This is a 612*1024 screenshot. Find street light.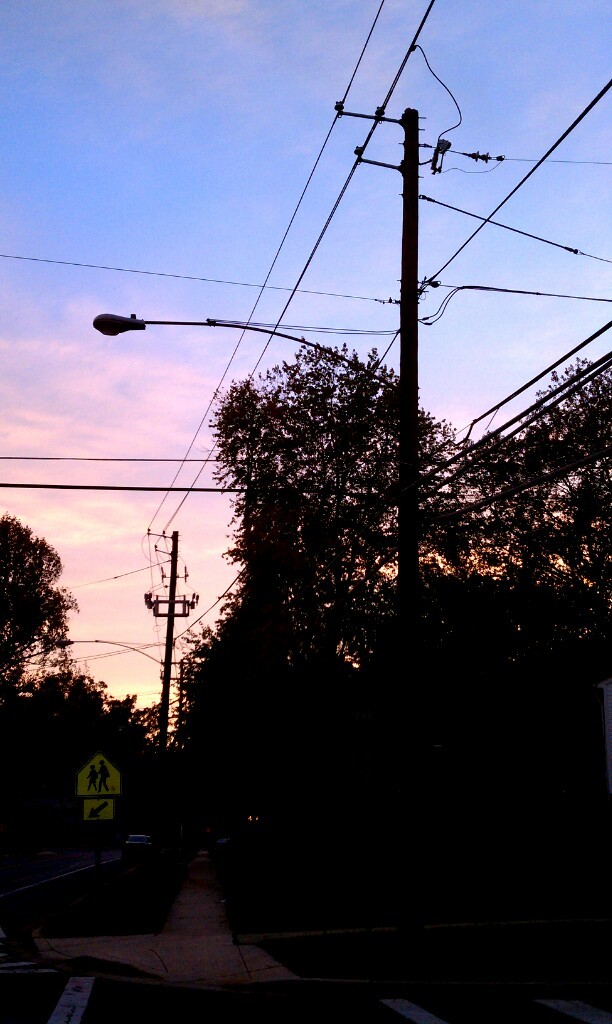
Bounding box: 109 62 550 901.
